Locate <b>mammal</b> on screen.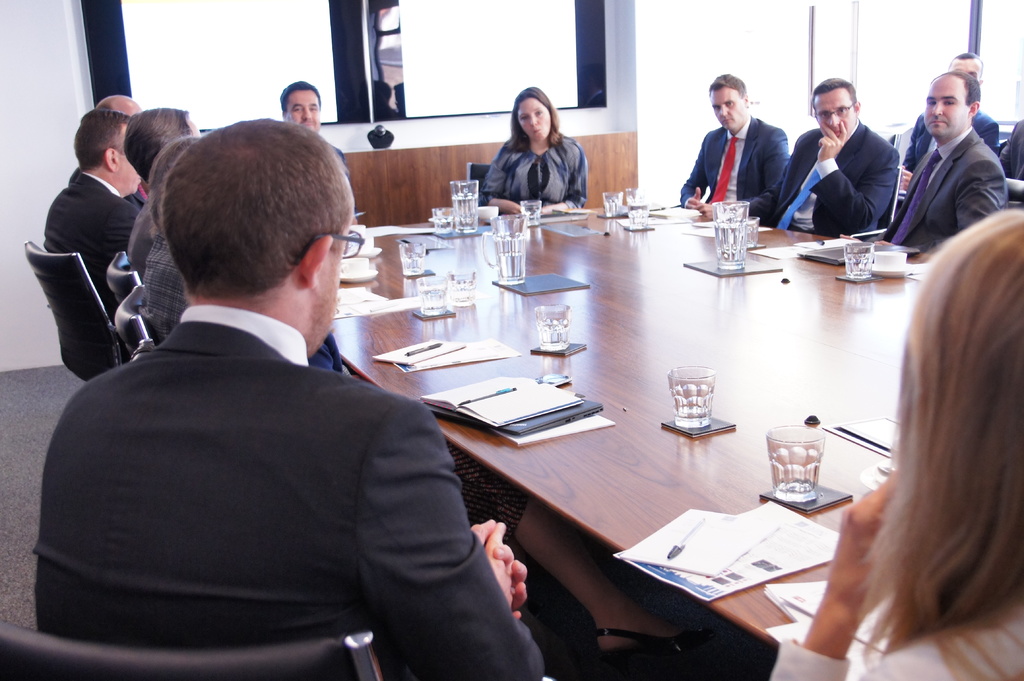
On screen at x1=897 y1=54 x2=1000 y2=195.
